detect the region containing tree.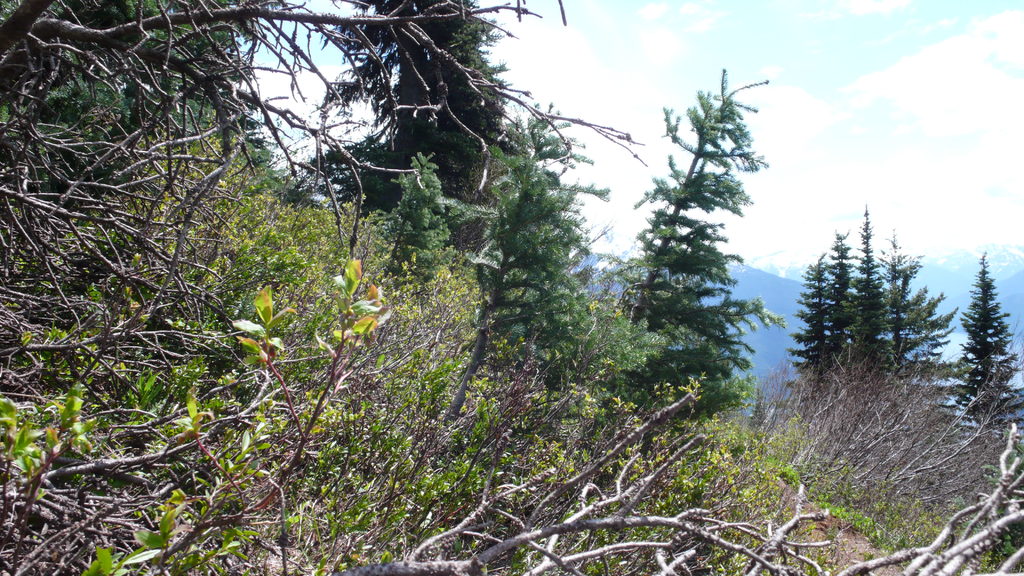
(616, 61, 781, 435).
